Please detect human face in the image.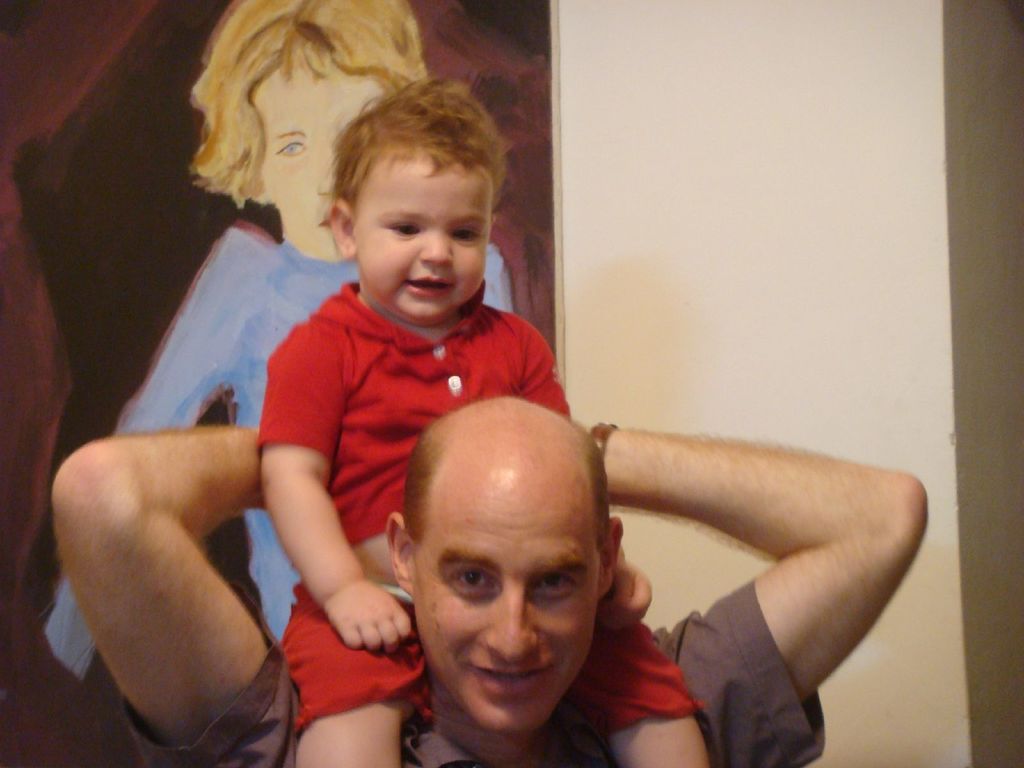
(left=349, top=152, right=488, bottom=322).
